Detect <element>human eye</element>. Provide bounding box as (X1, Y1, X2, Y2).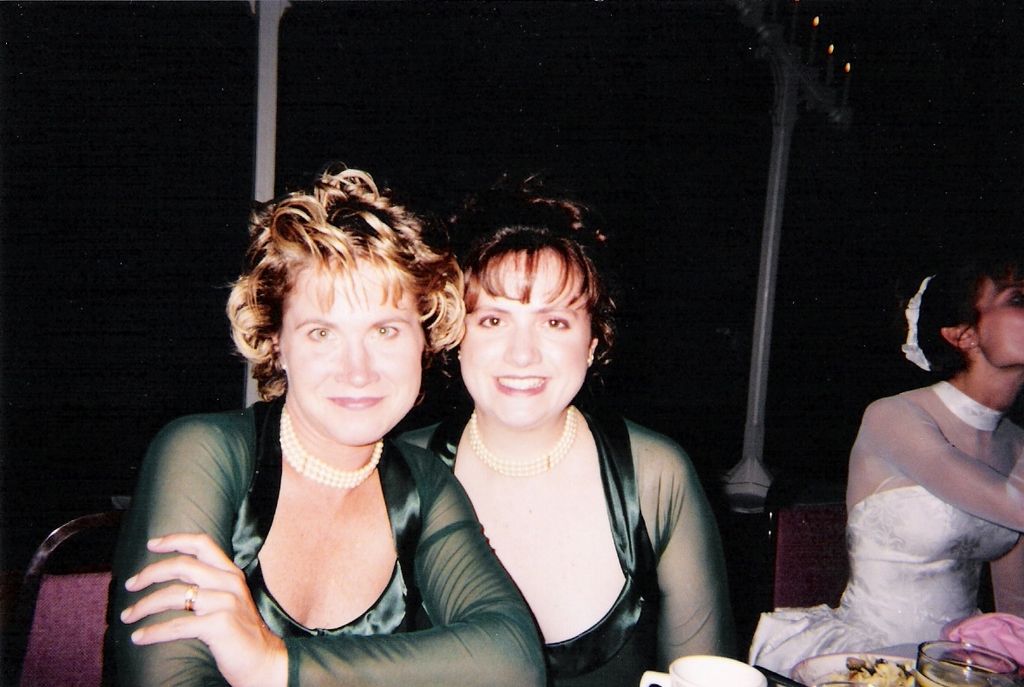
(302, 322, 334, 347).
